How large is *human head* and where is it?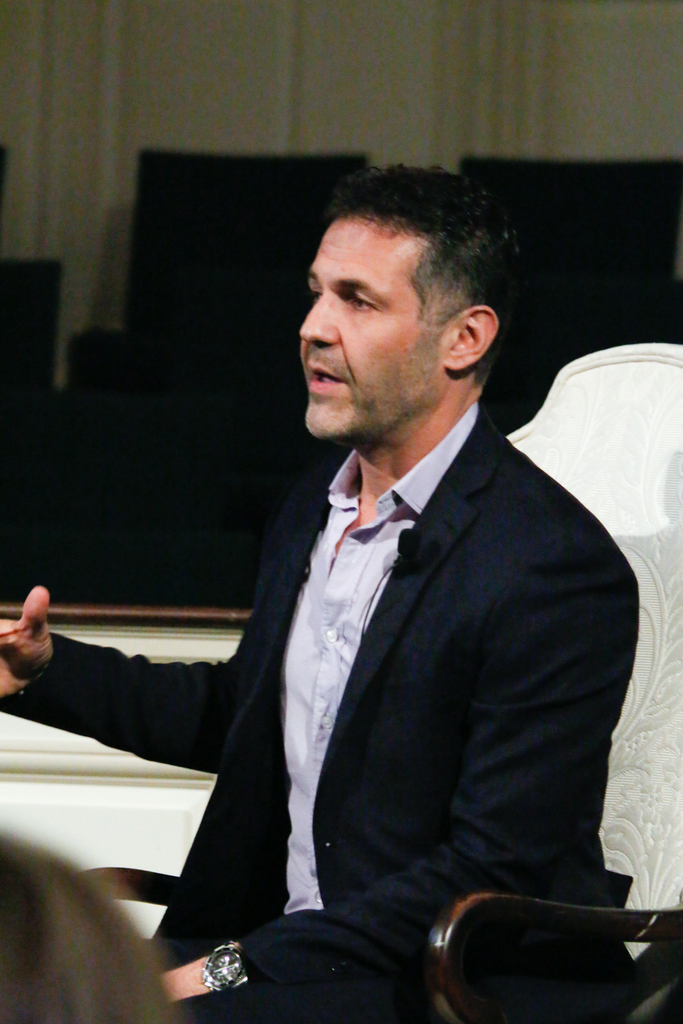
Bounding box: <bbox>290, 172, 525, 425</bbox>.
